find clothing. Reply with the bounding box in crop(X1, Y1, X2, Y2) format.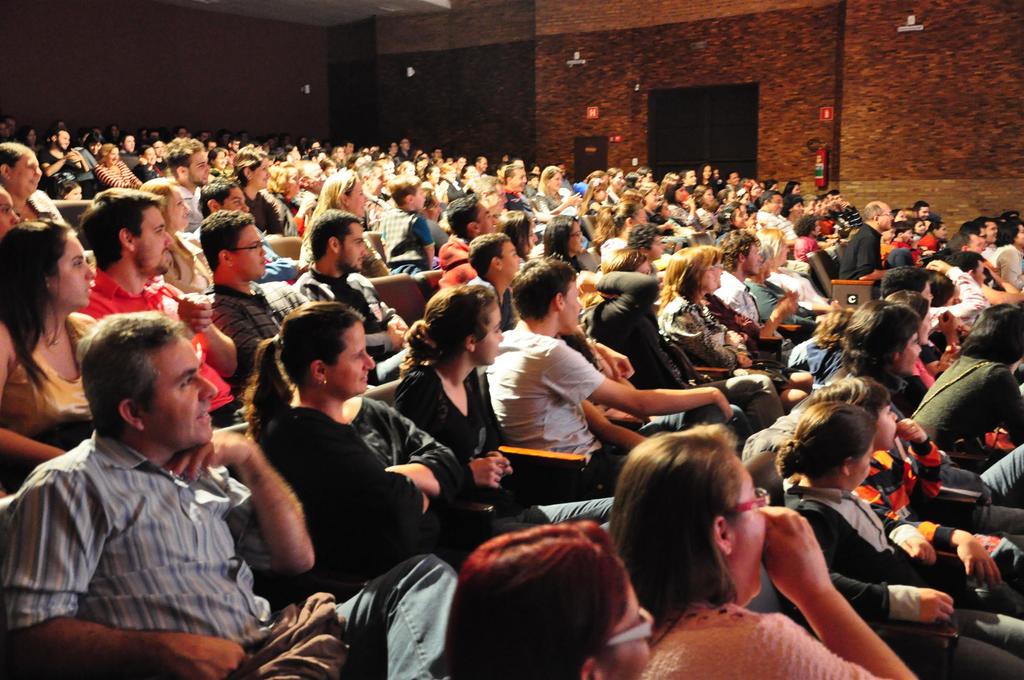
crop(19, 403, 282, 660).
